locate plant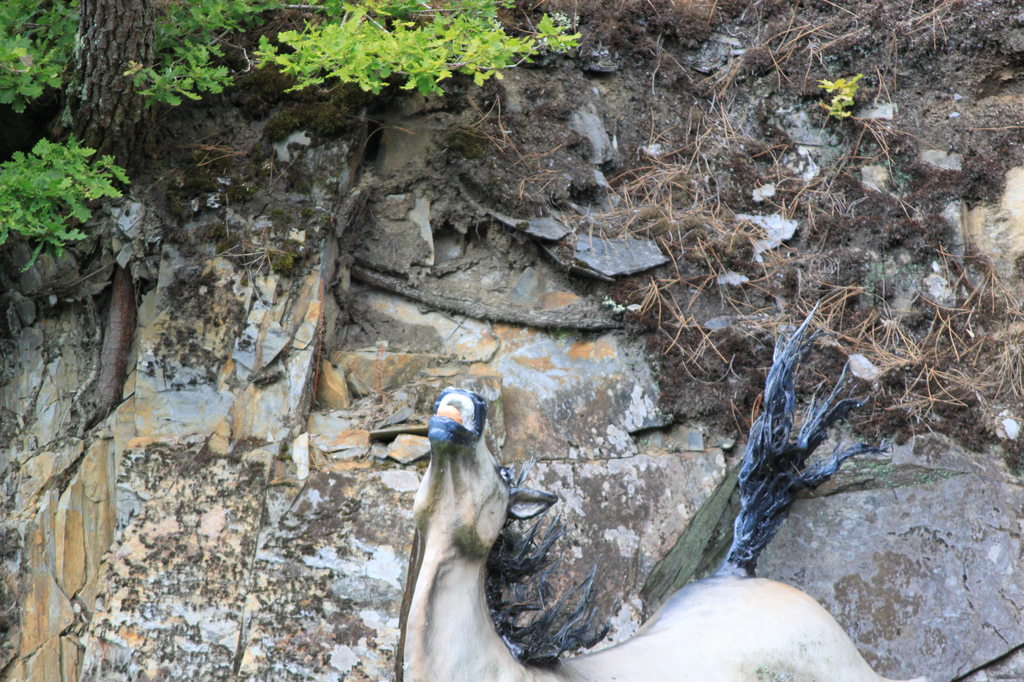
left=0, top=0, right=88, bottom=115
